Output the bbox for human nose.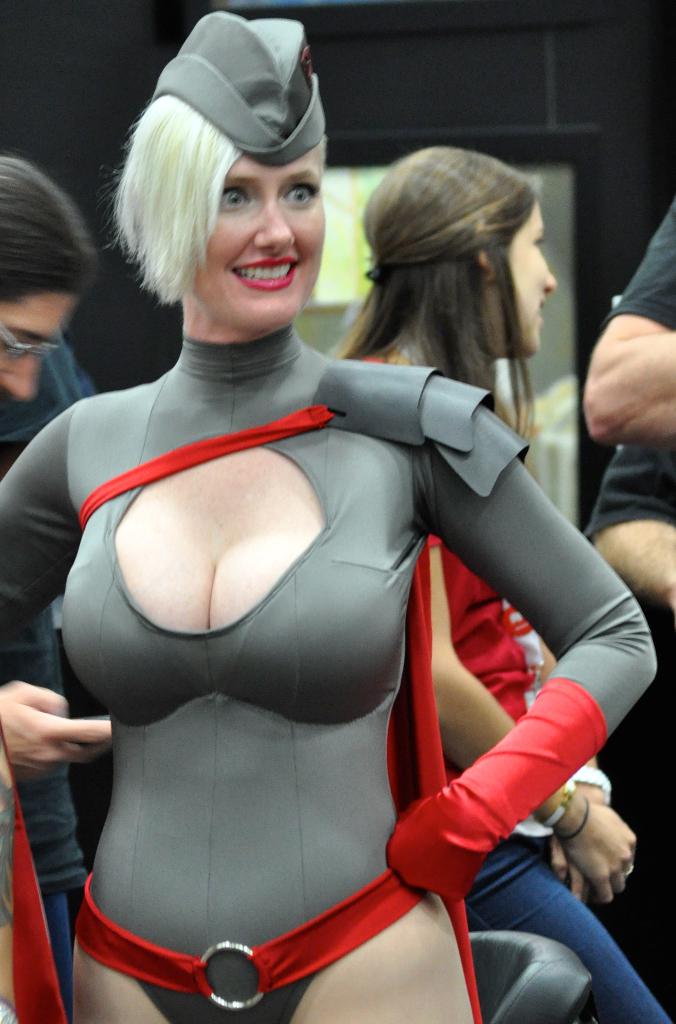
541:260:560:292.
